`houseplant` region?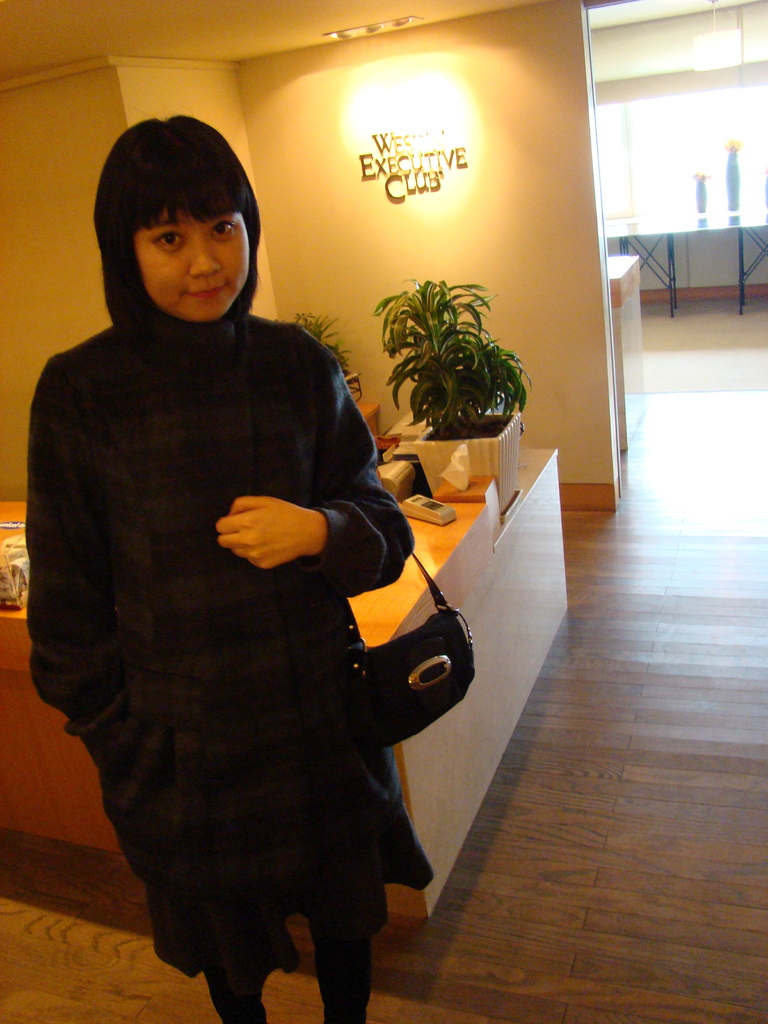
{"x1": 363, "y1": 259, "x2": 538, "y2": 450}
